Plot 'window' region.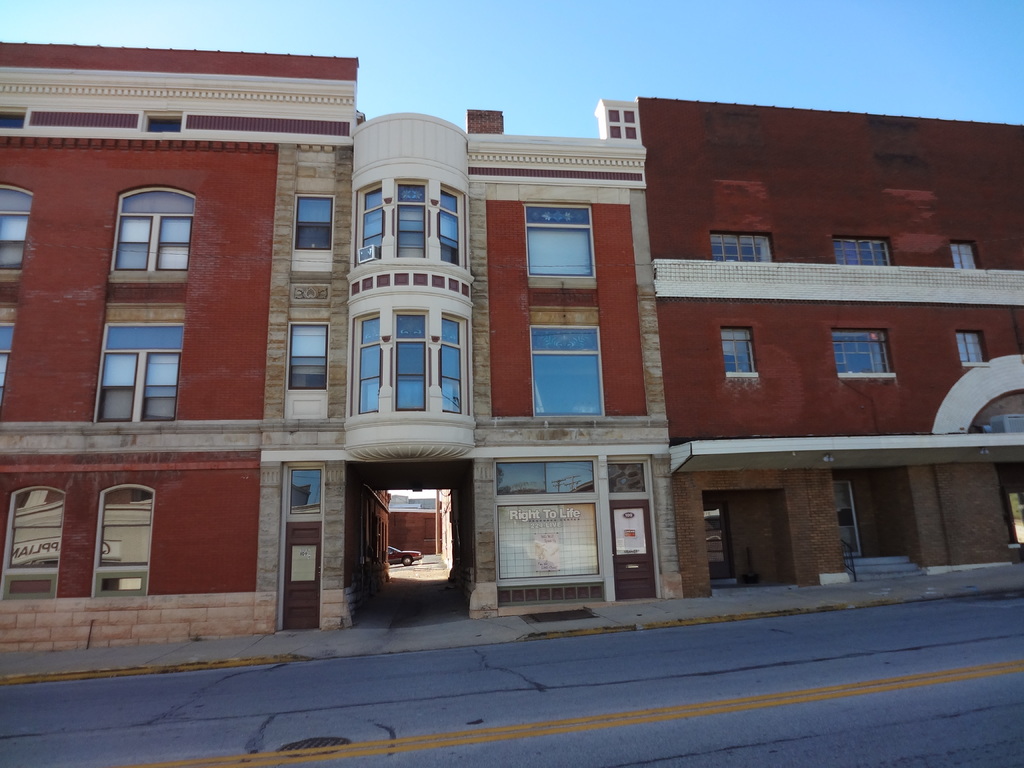
Plotted at select_region(105, 168, 198, 286).
